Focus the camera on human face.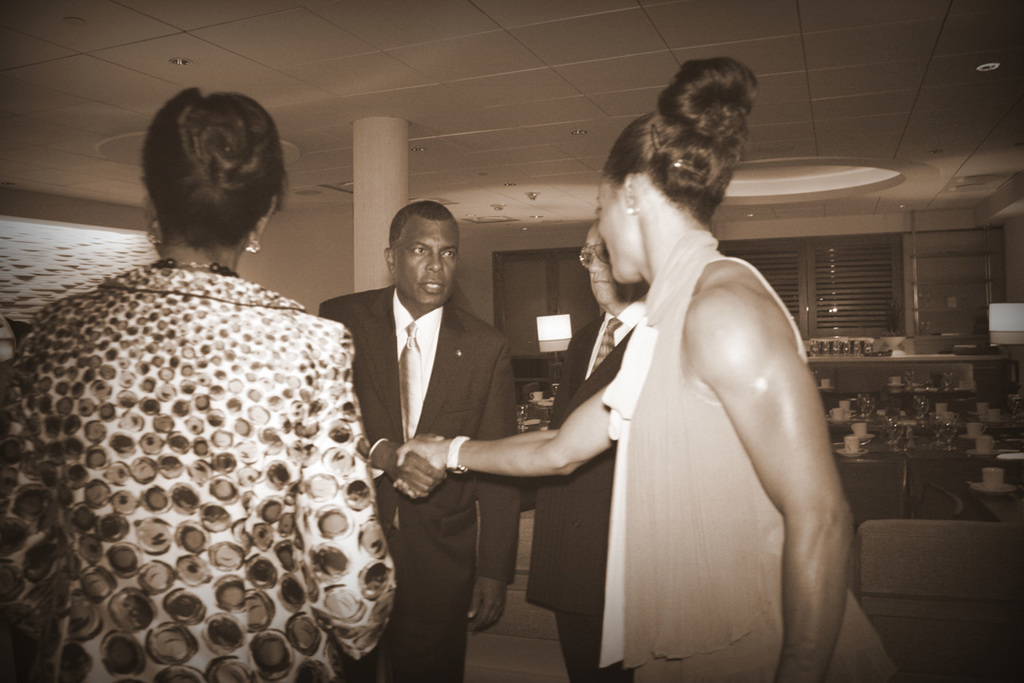
Focus region: (392, 212, 461, 305).
